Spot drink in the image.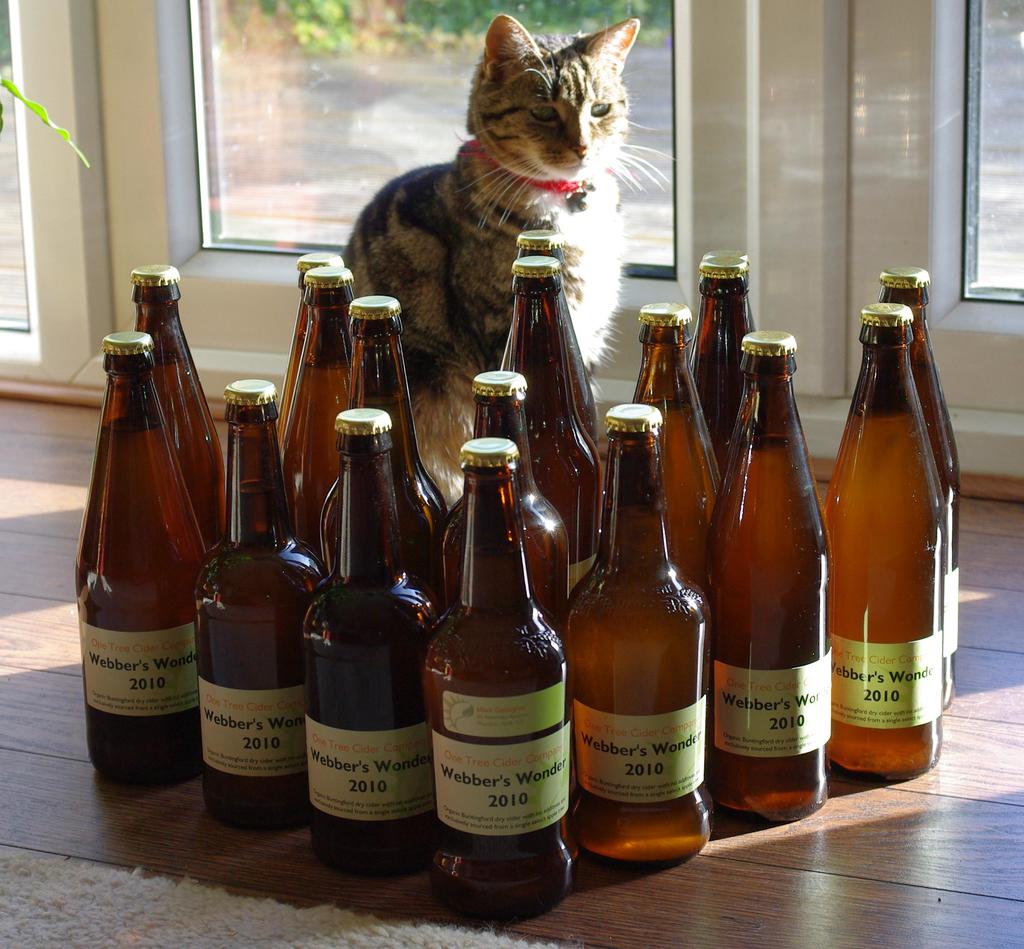
drink found at bbox(555, 492, 698, 864).
